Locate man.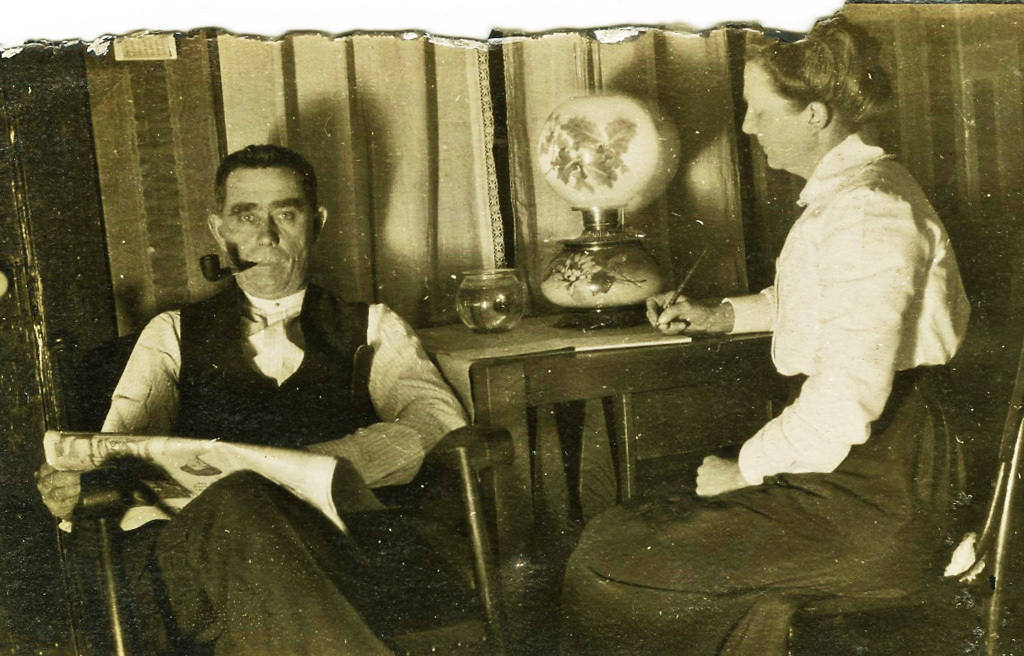
Bounding box: bbox=[34, 144, 466, 655].
